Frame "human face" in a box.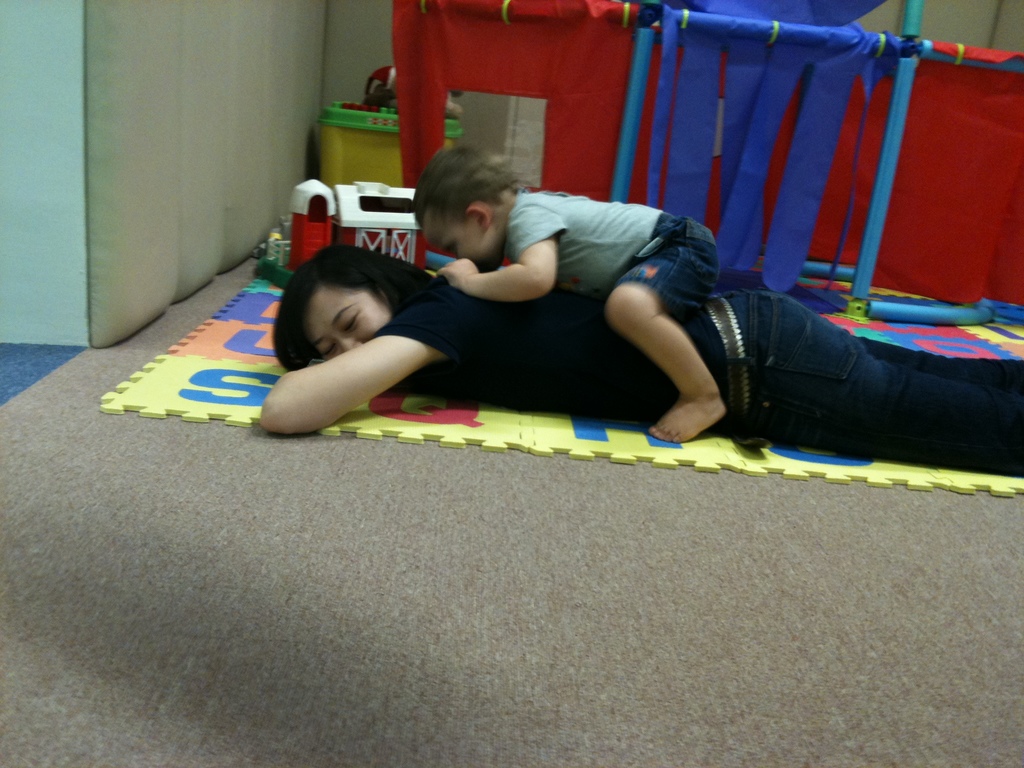
{"left": 416, "top": 200, "right": 498, "bottom": 276}.
